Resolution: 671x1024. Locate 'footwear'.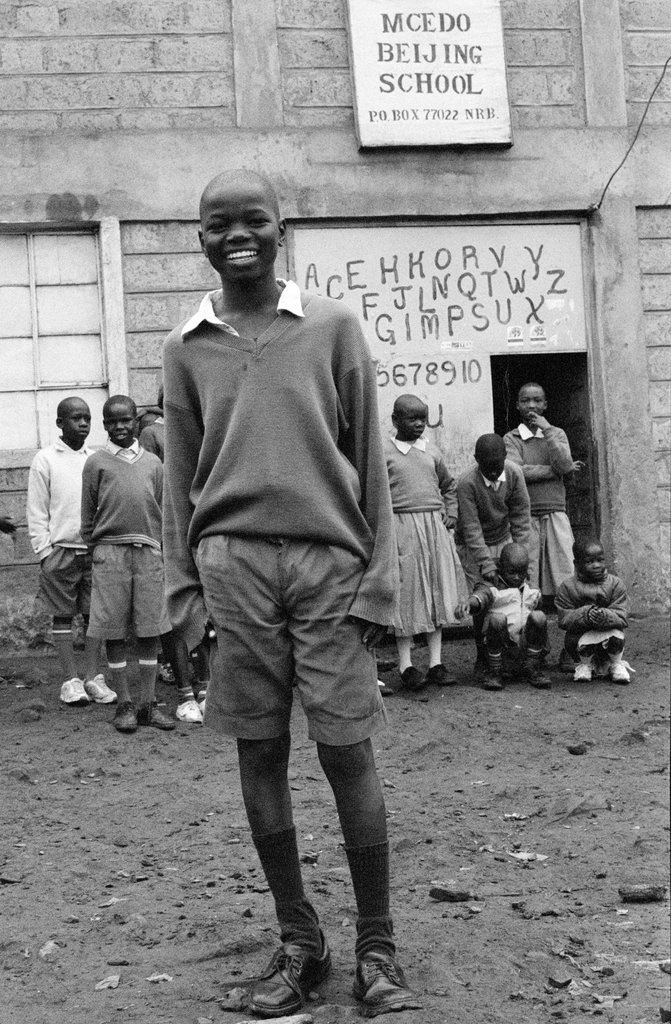
[left=264, top=934, right=339, bottom=1005].
